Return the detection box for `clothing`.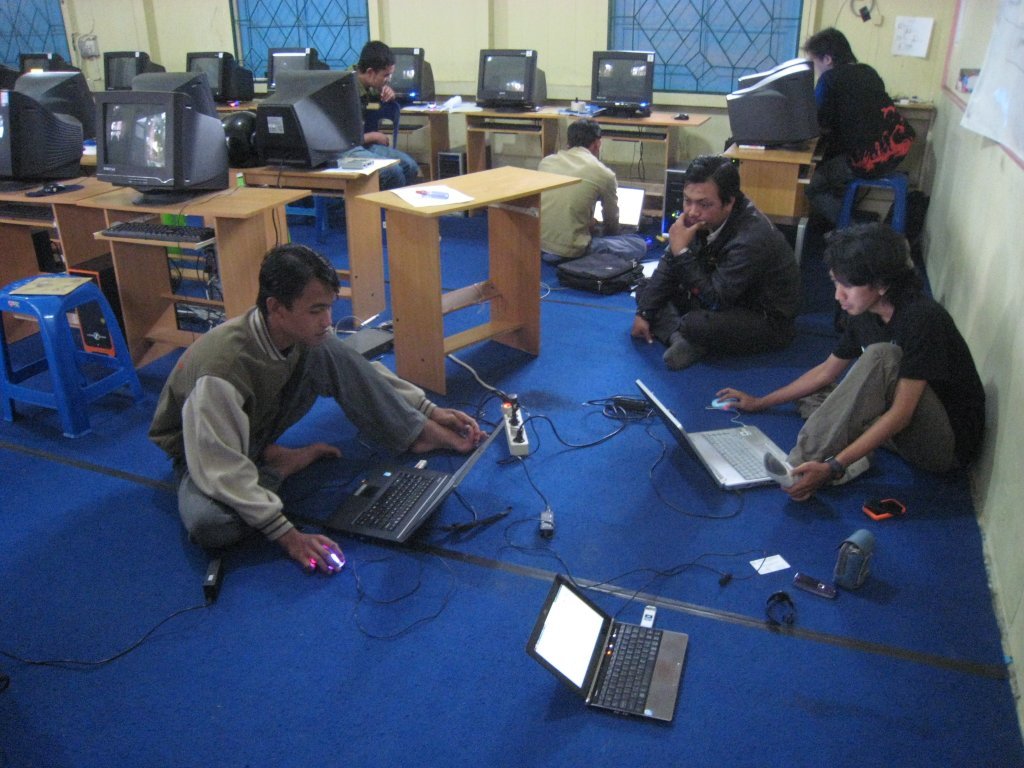
select_region(158, 252, 402, 584).
